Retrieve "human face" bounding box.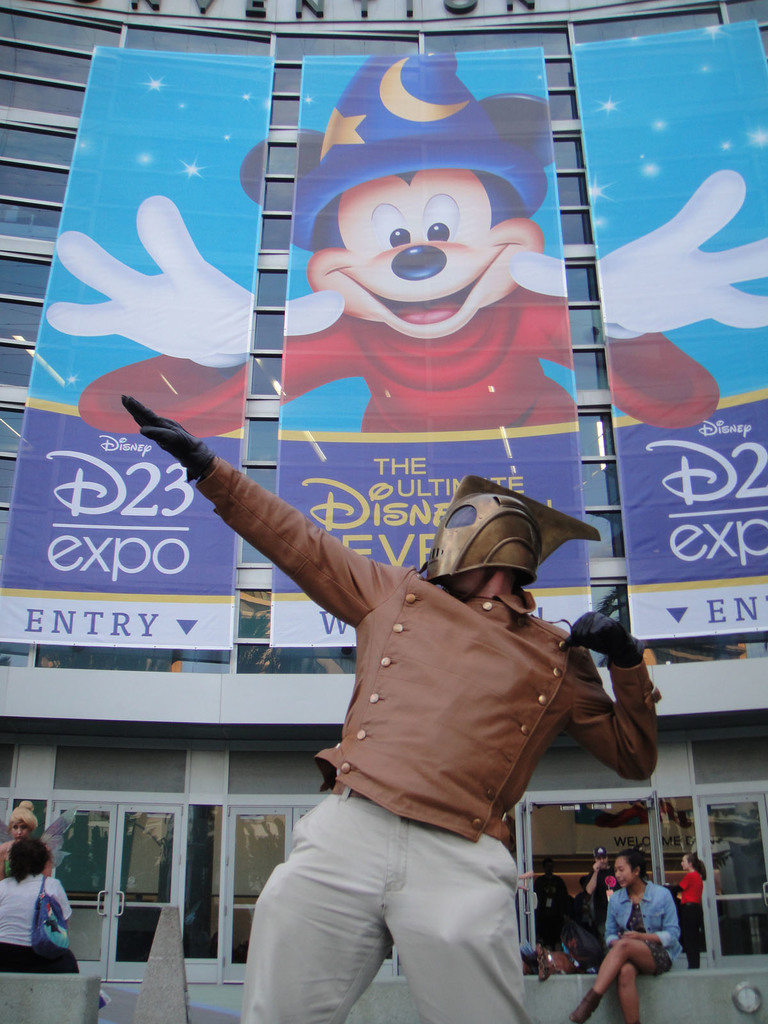
Bounding box: <bbox>617, 860, 631, 879</bbox>.
